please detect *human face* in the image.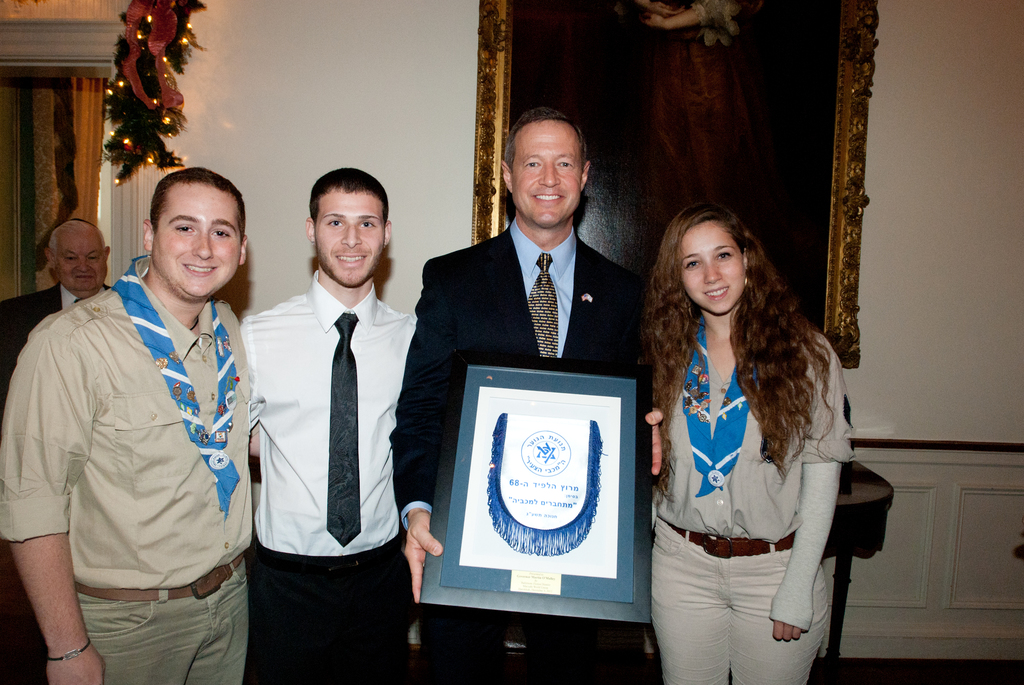
(511,125,581,230).
